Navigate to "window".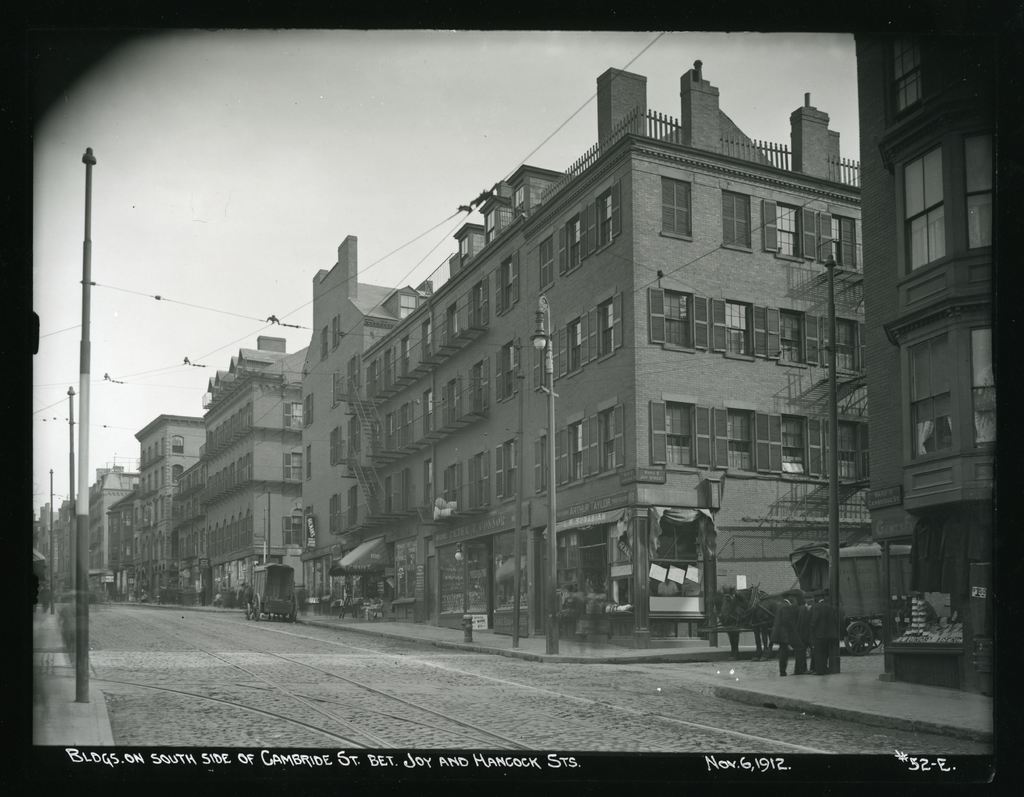
Navigation target: [381,345,394,390].
